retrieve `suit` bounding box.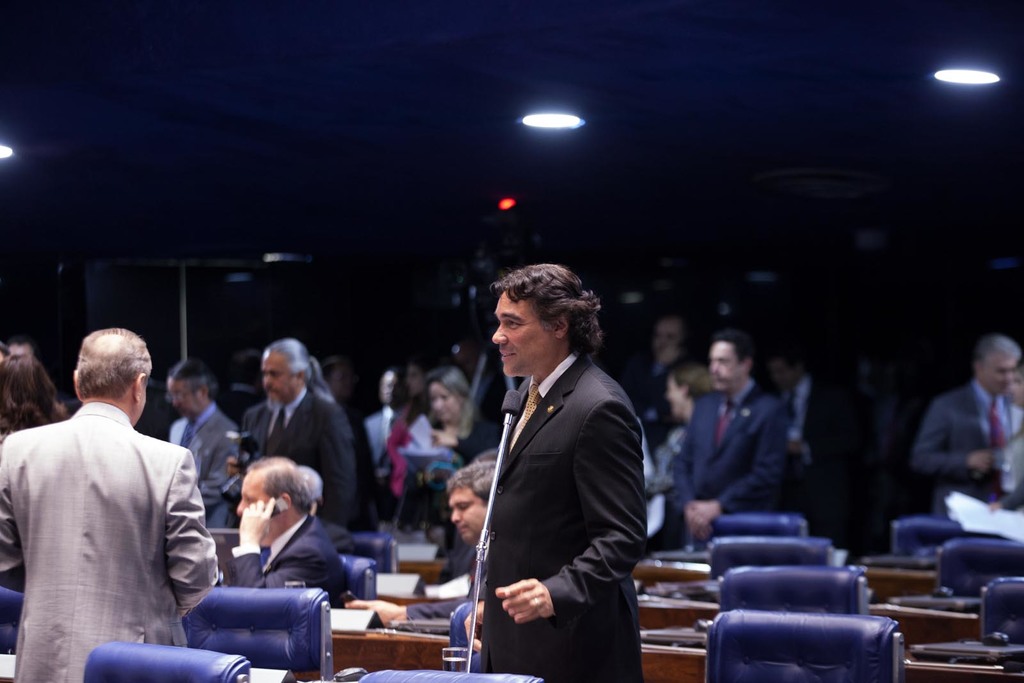
Bounding box: box(908, 380, 1023, 514).
